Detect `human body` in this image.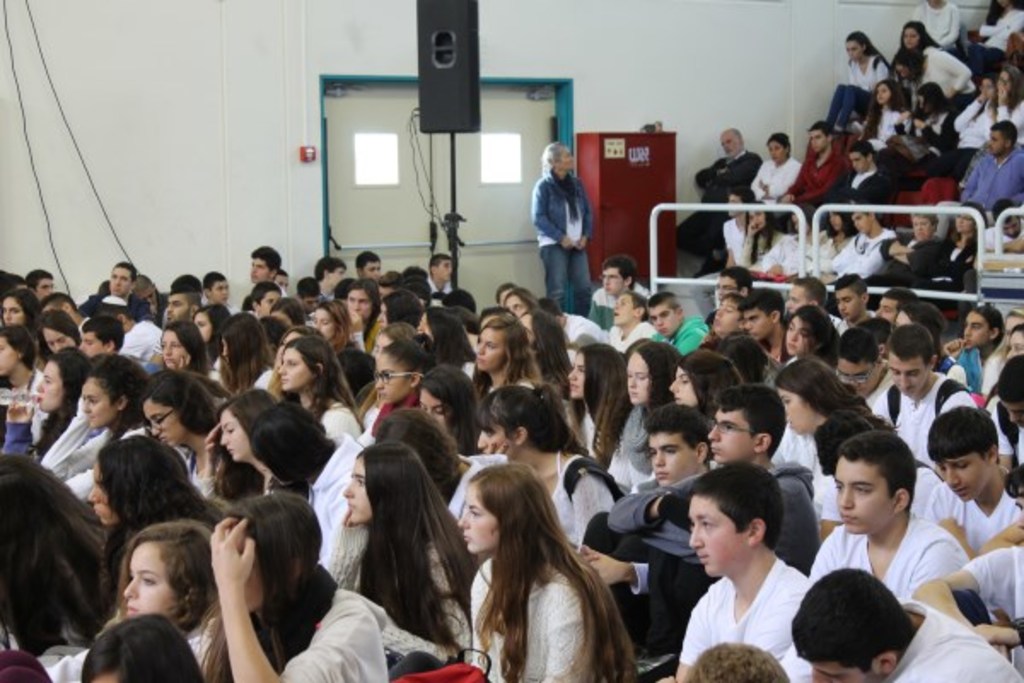
Detection: [0, 336, 94, 459].
